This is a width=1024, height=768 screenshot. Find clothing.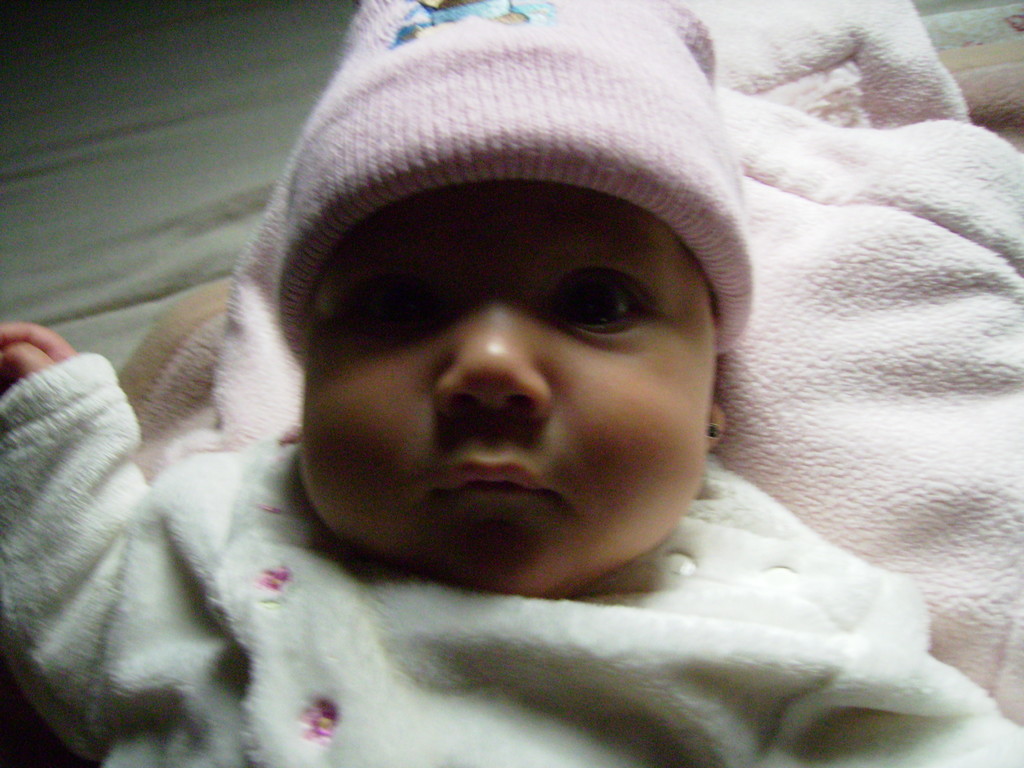
Bounding box: bbox=[269, 0, 740, 362].
